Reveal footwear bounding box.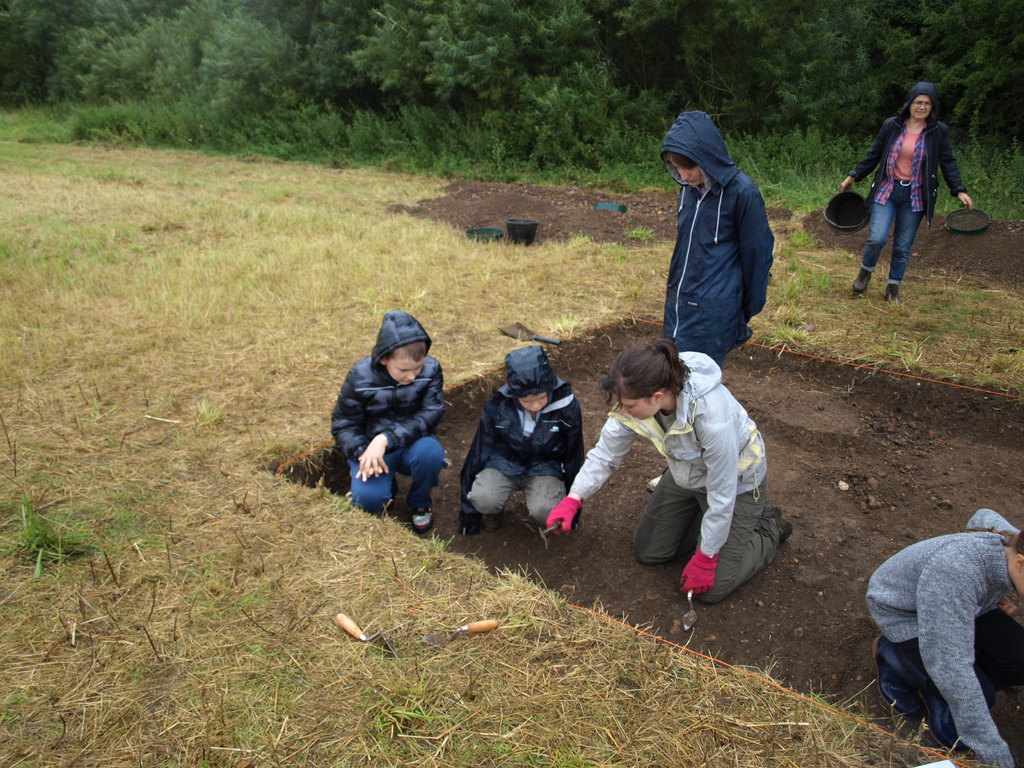
Revealed: box(929, 723, 956, 755).
